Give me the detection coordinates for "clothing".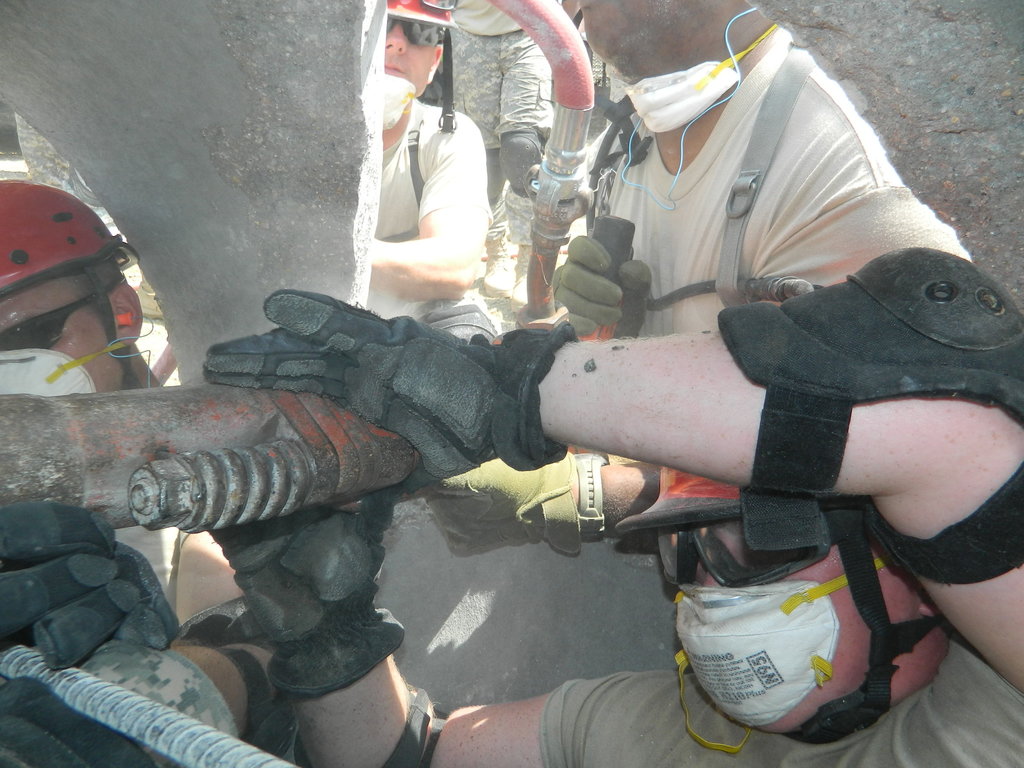
pyautogui.locateOnScreen(373, 99, 488, 343).
